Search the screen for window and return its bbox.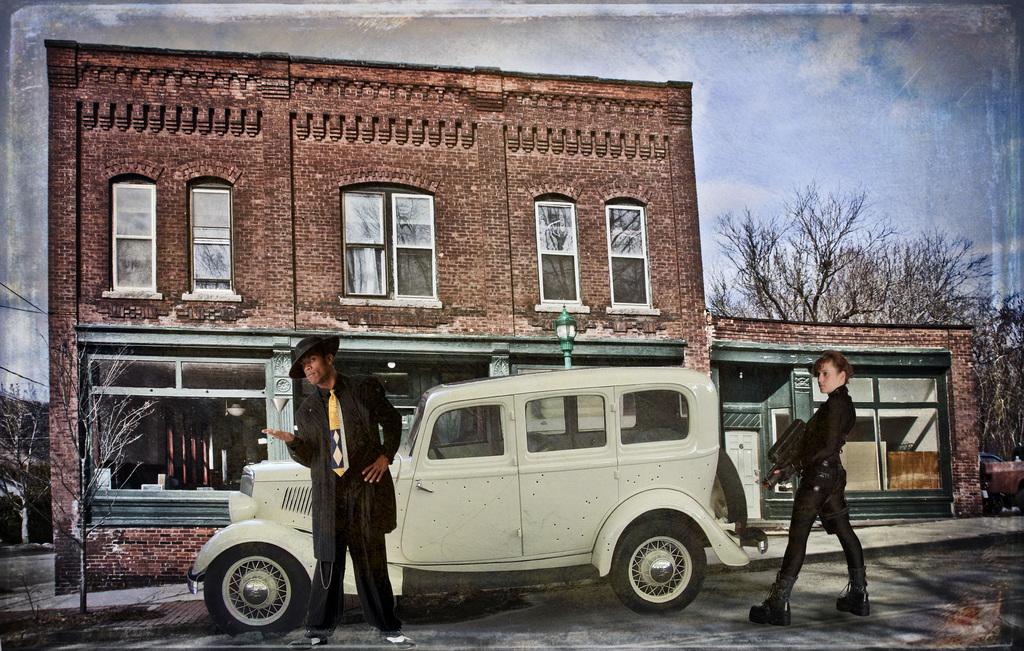
Found: region(532, 200, 582, 309).
